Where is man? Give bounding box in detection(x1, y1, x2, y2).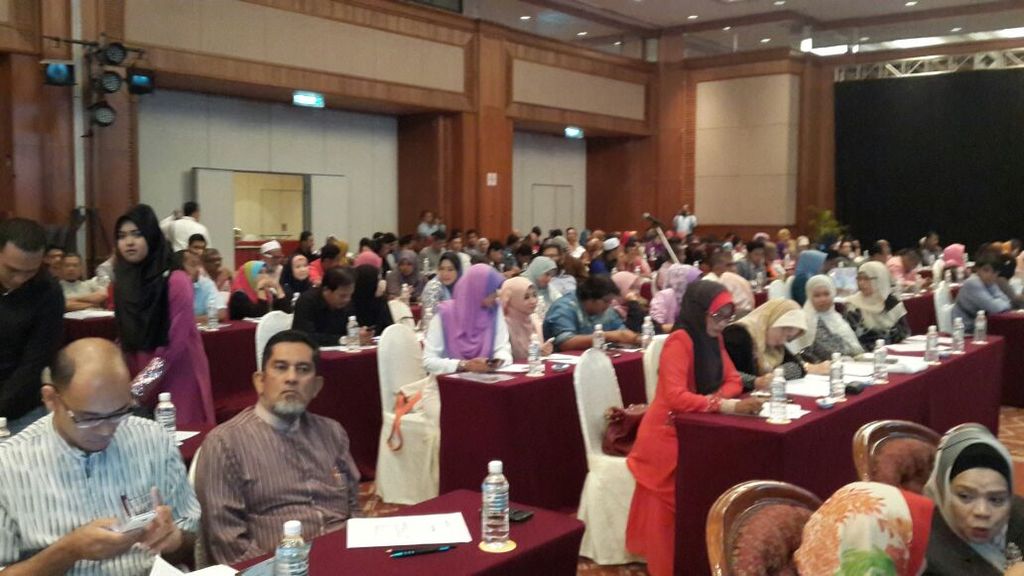
detection(0, 334, 205, 575).
